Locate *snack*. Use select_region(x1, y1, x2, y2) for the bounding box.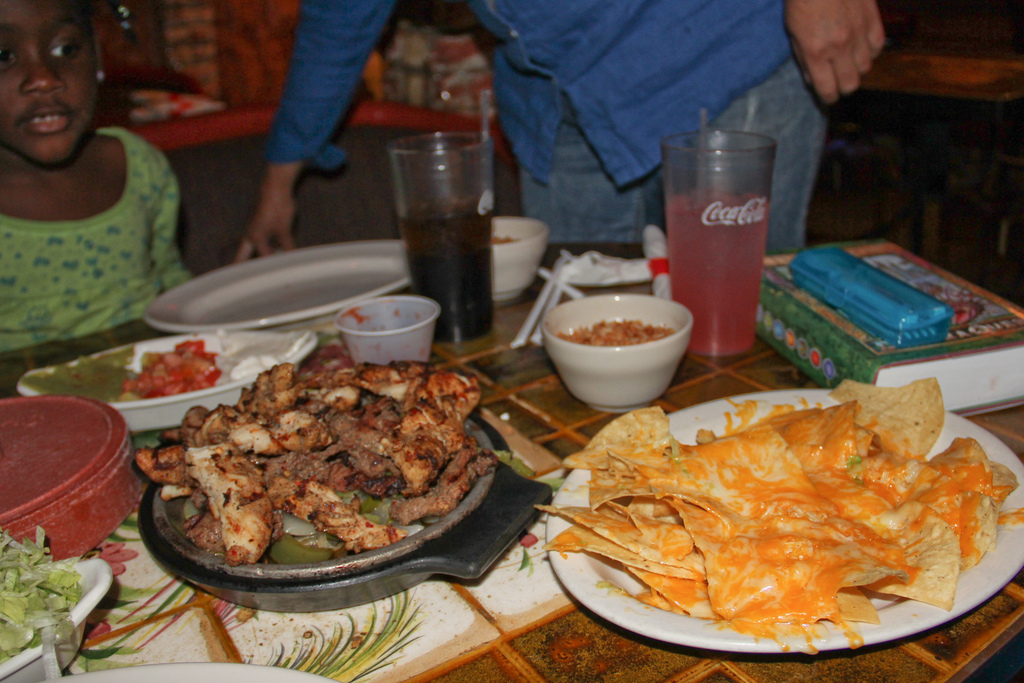
select_region(136, 346, 508, 576).
